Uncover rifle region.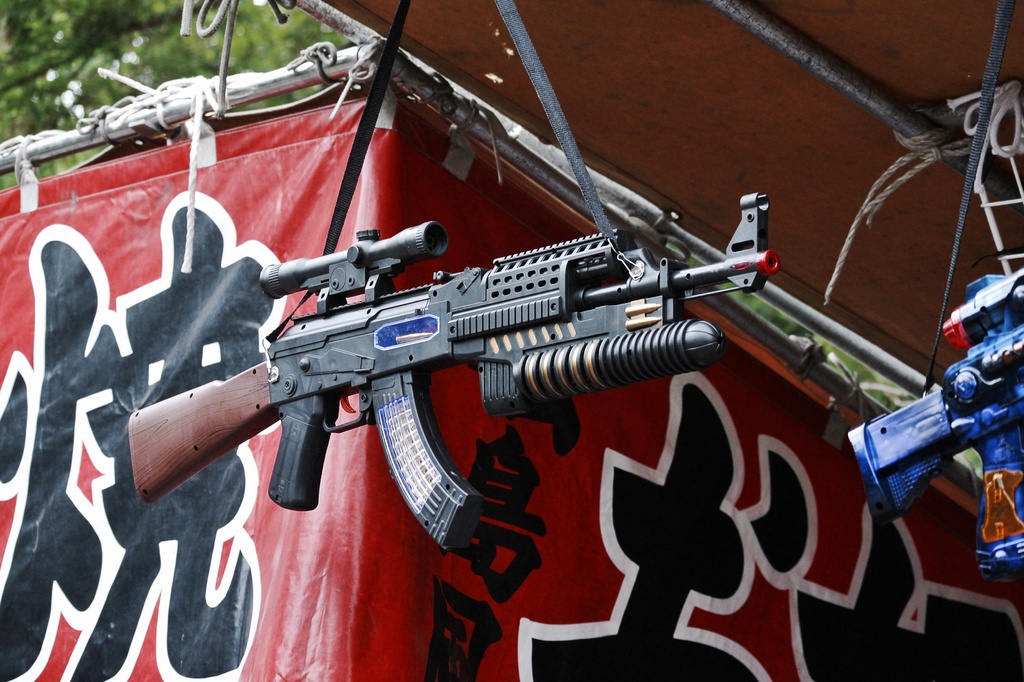
Uncovered: box=[130, 194, 774, 548].
